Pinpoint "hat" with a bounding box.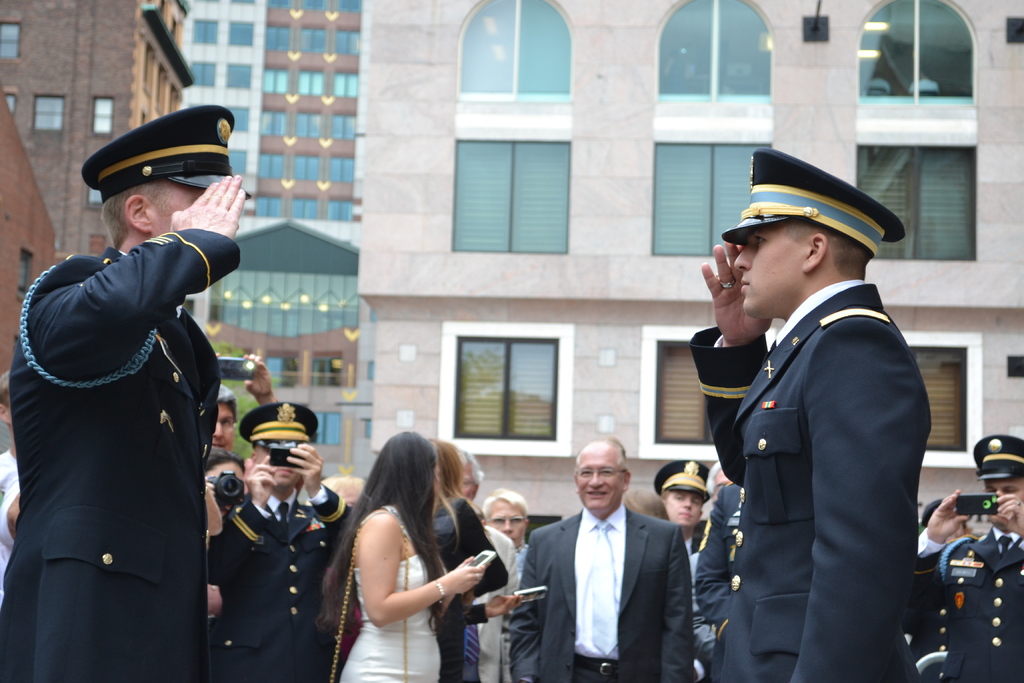
bbox=[723, 141, 905, 261].
